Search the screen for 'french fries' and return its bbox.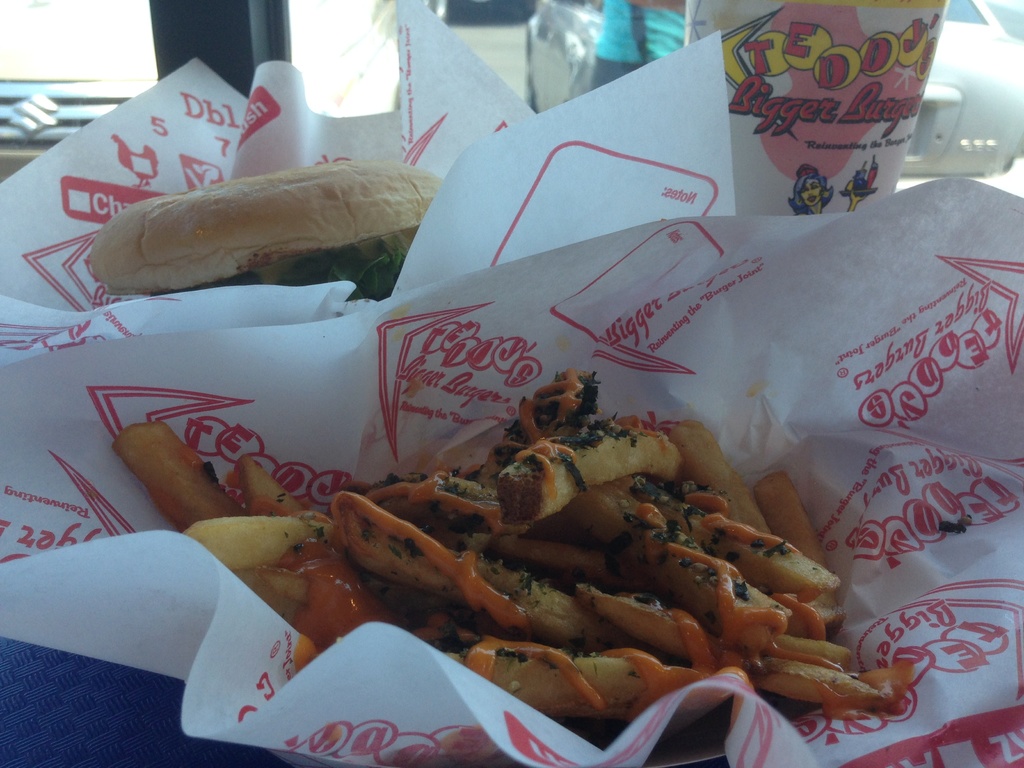
Found: 589/579/890/702.
